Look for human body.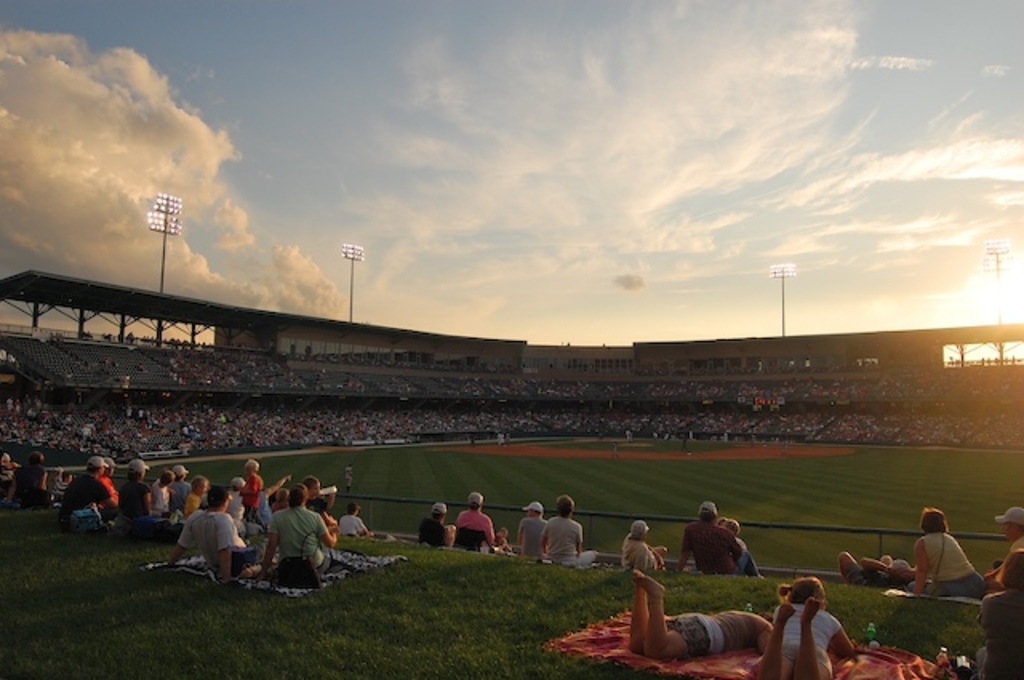
Found: bbox=[59, 475, 118, 525].
